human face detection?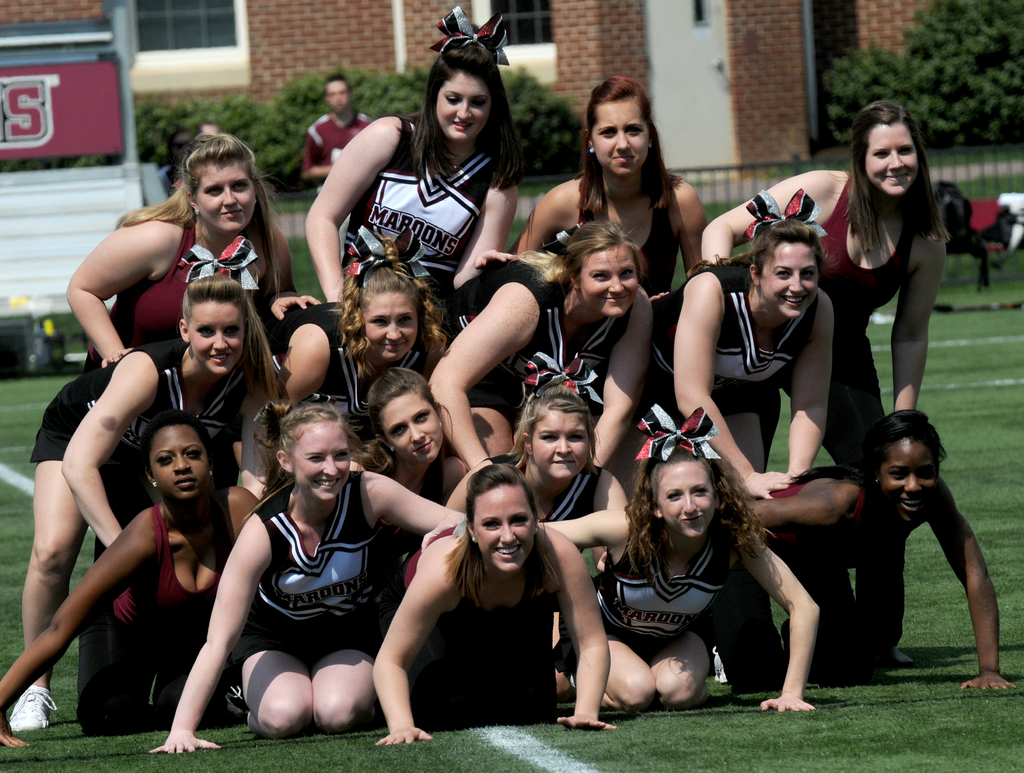
[left=291, top=424, right=348, bottom=505]
